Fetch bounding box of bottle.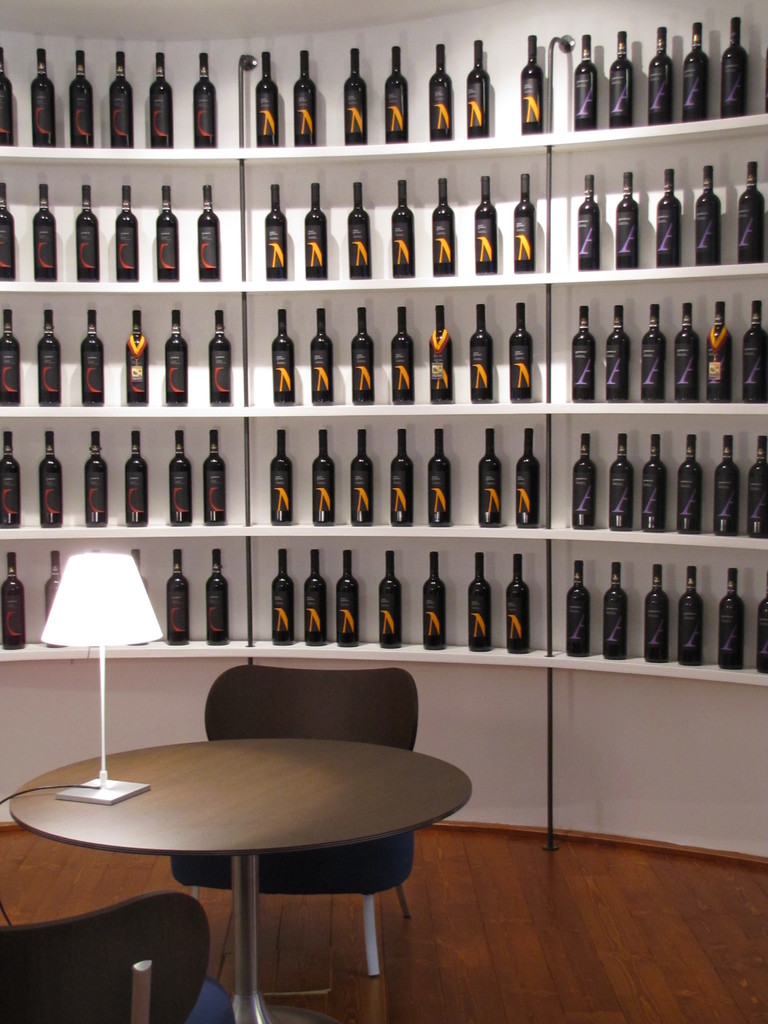
Bbox: rect(0, 303, 22, 401).
